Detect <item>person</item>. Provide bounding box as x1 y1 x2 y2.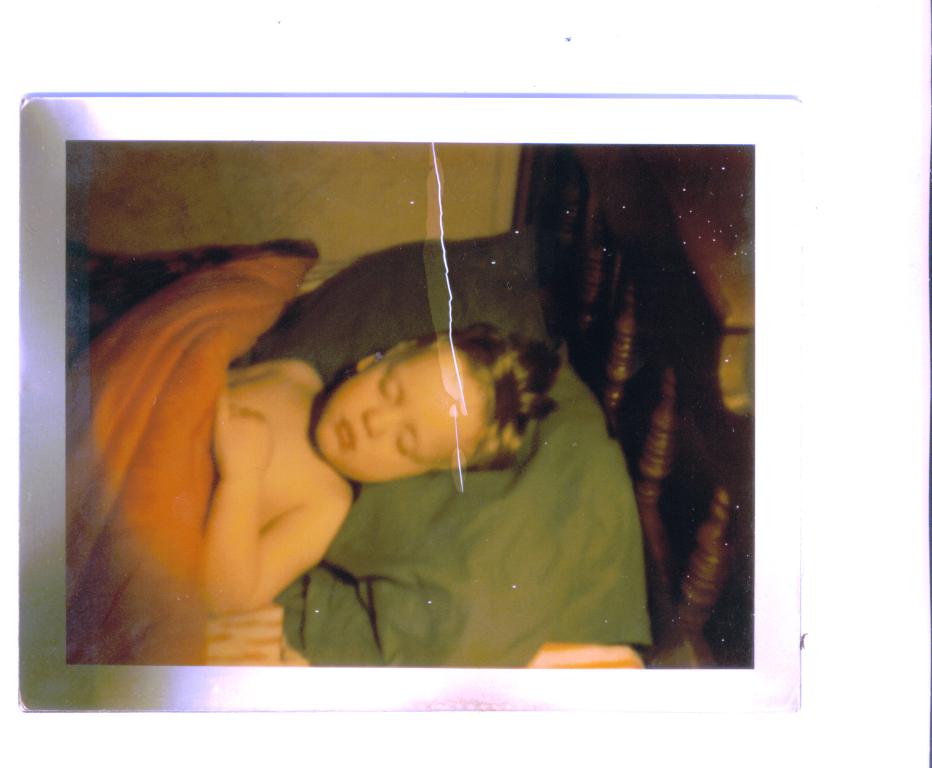
174 342 564 631.
